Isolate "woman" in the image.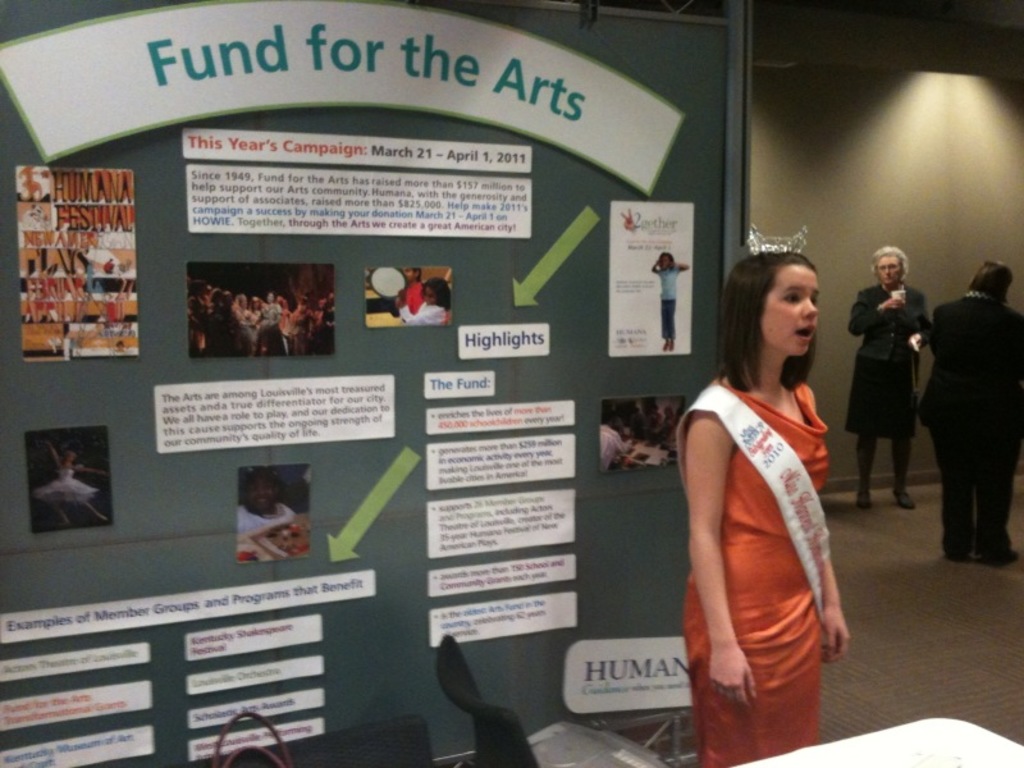
Isolated region: 31 442 110 527.
